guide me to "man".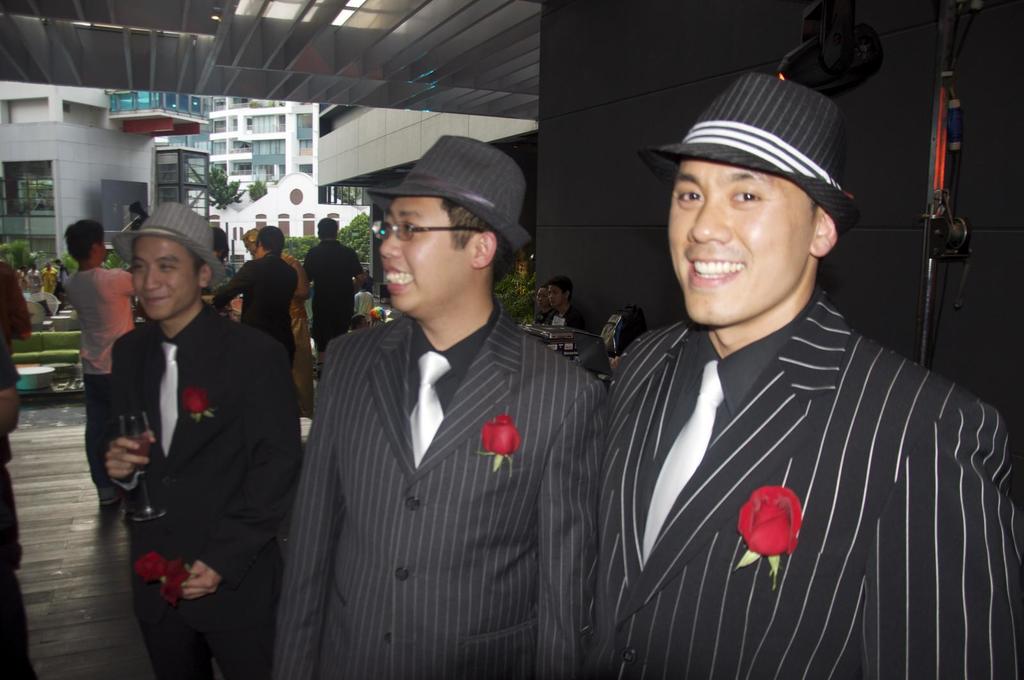
Guidance: <box>604,69,1023,679</box>.
